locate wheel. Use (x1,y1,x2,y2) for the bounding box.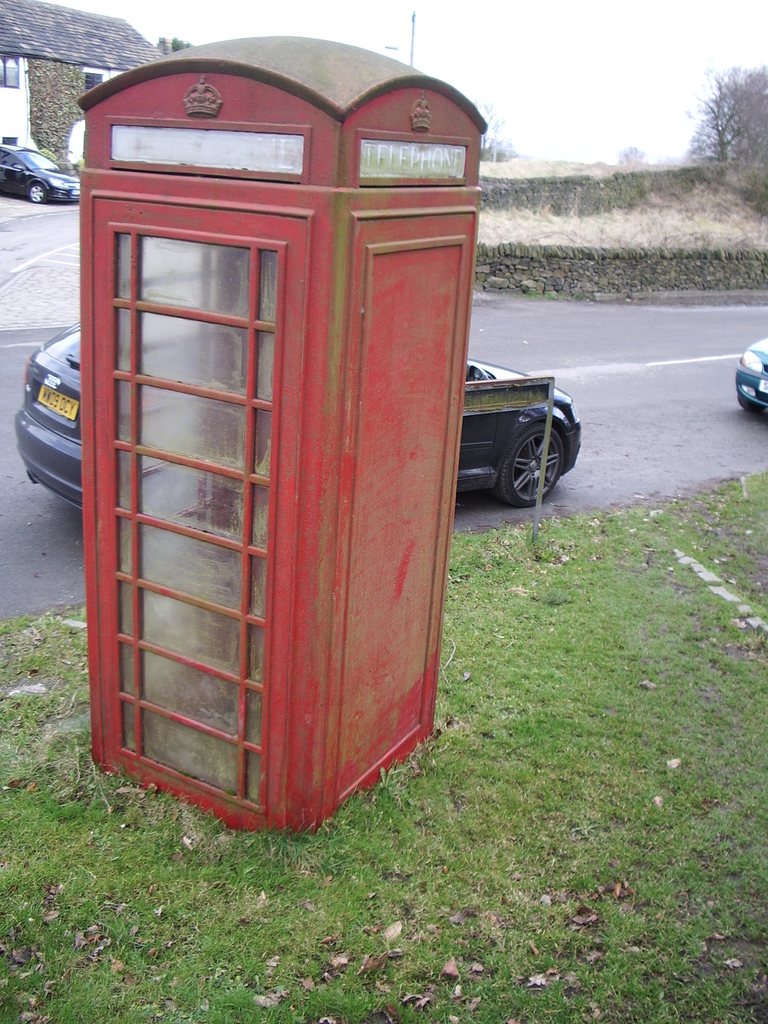
(739,397,767,412).
